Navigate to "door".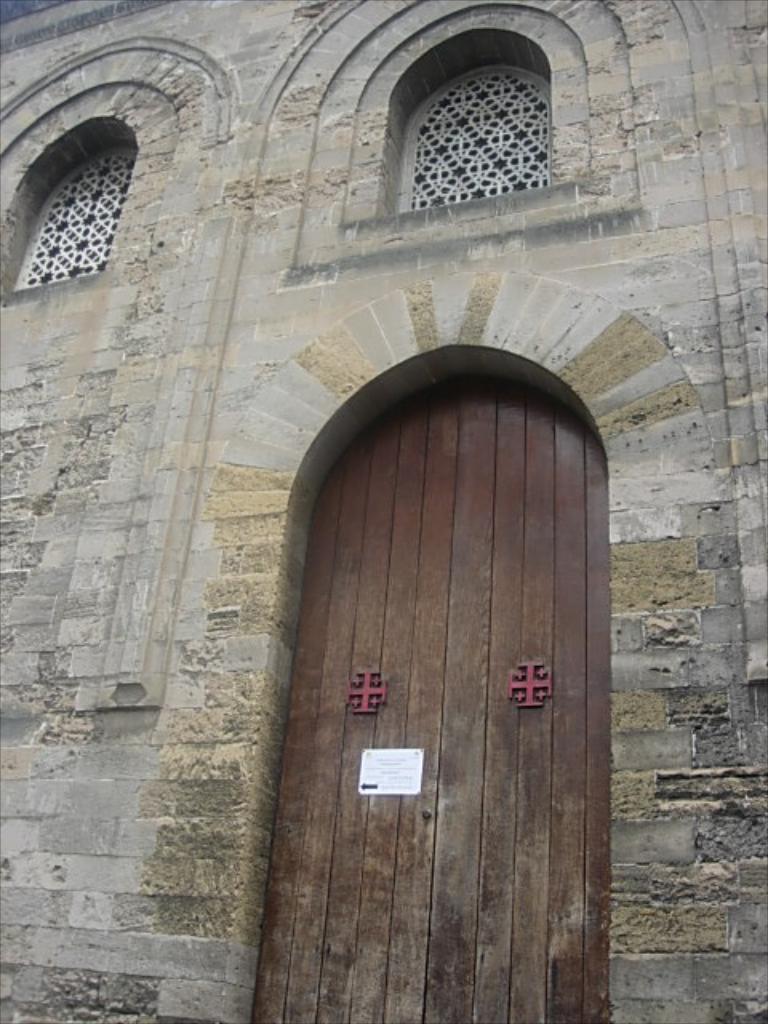
Navigation target: 290,299,600,971.
